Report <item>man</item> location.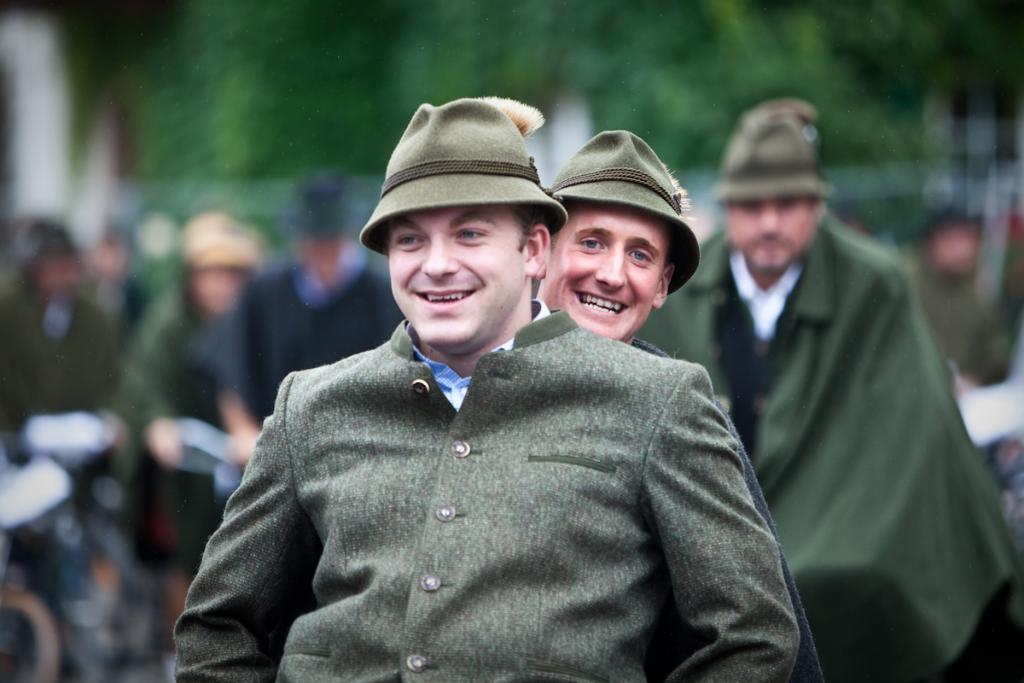
Report: bbox=[643, 98, 1016, 682].
